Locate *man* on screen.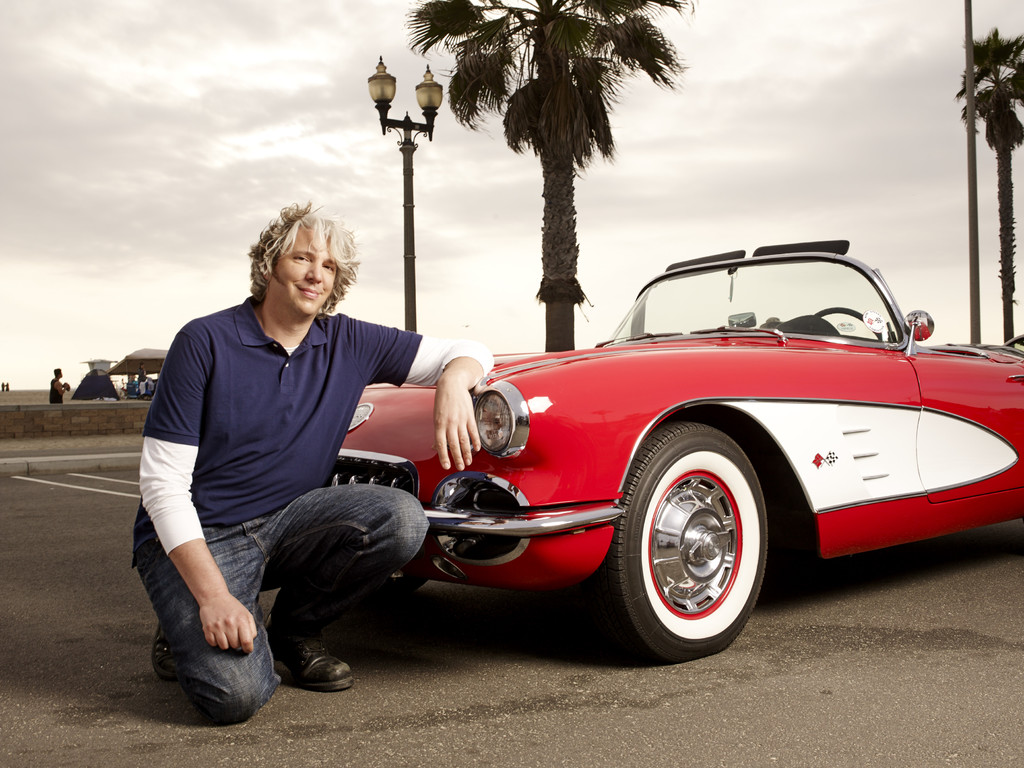
On screen at <bbox>49, 367, 70, 408</bbox>.
